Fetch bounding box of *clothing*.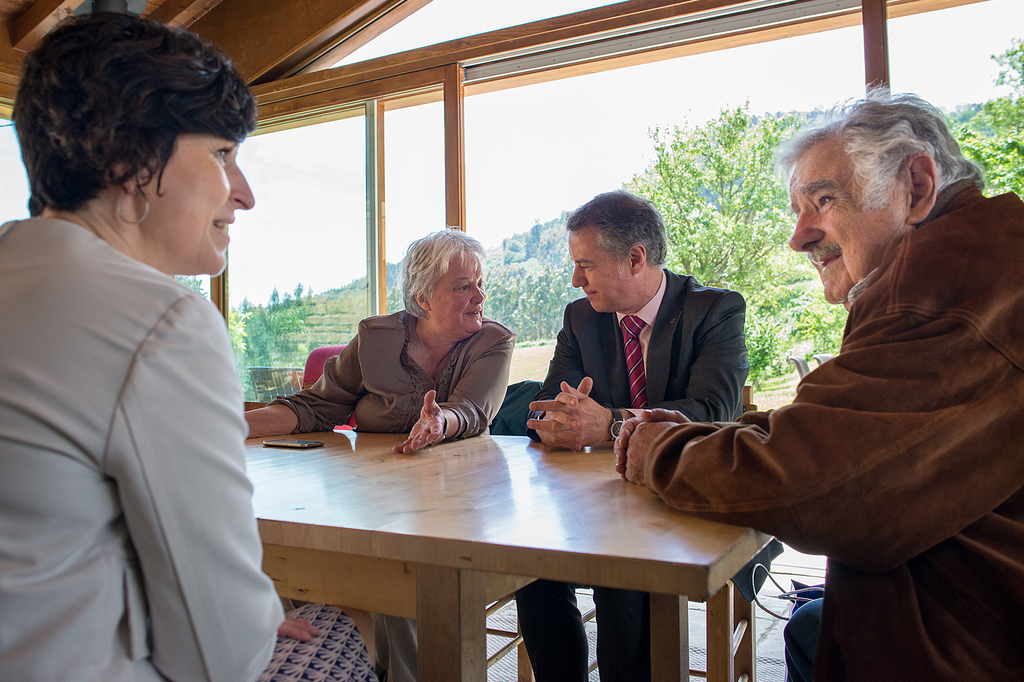
Bbox: l=524, t=266, r=753, b=681.
